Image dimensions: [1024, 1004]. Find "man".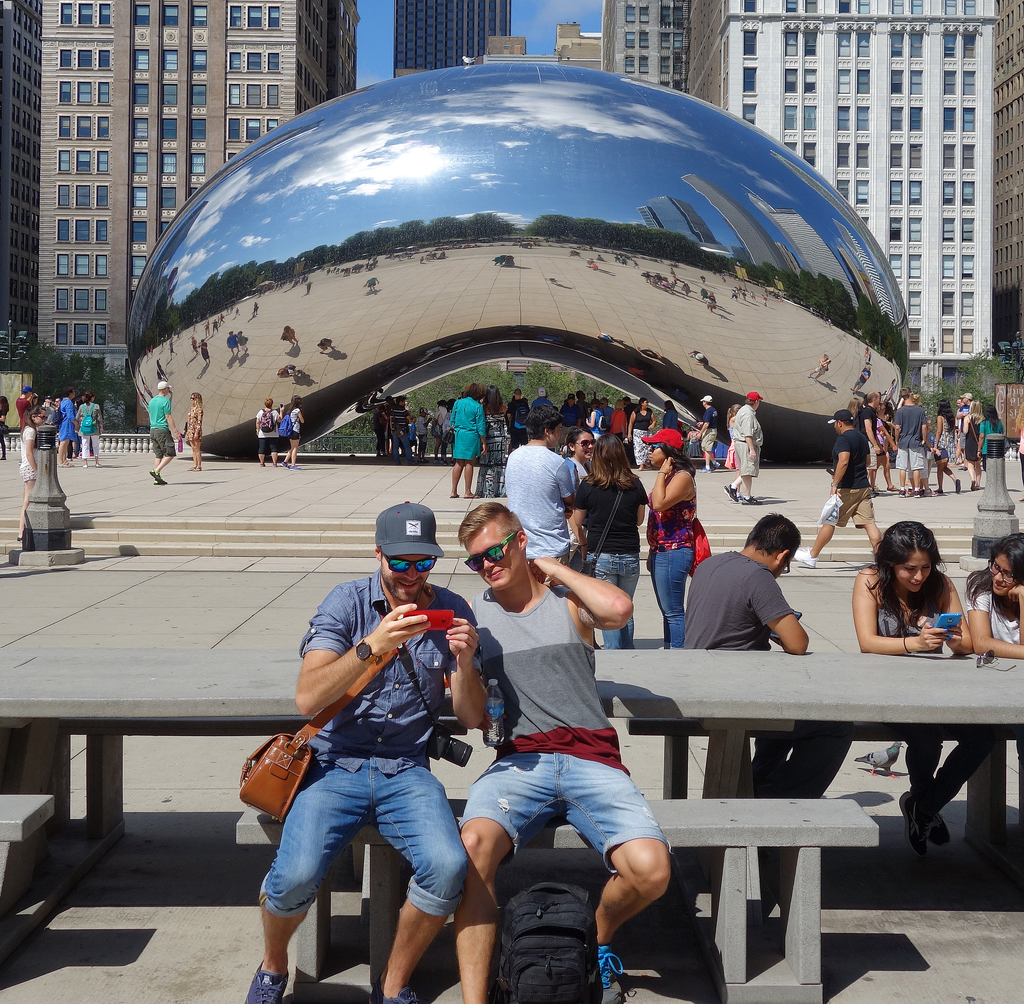
bbox(145, 380, 175, 489).
